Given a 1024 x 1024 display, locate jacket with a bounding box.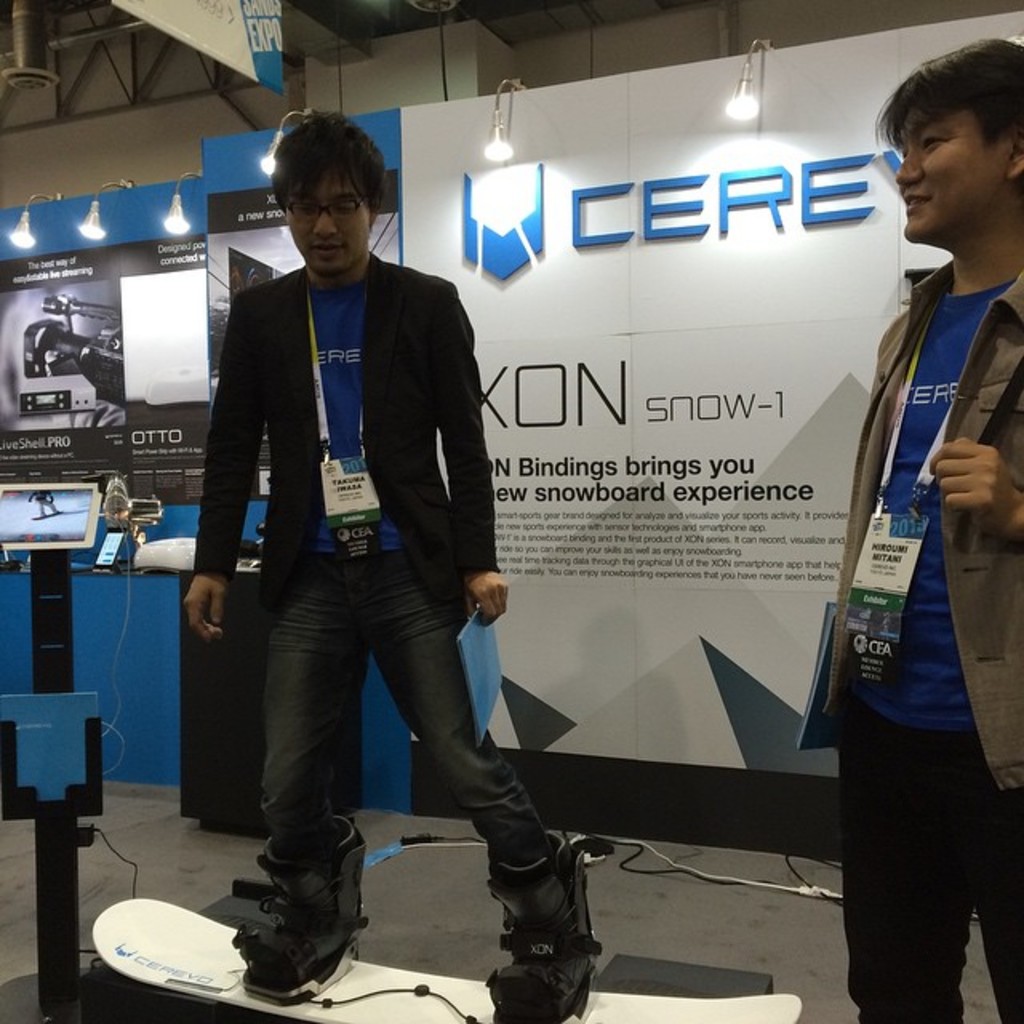
Located: (821, 262, 1022, 816).
